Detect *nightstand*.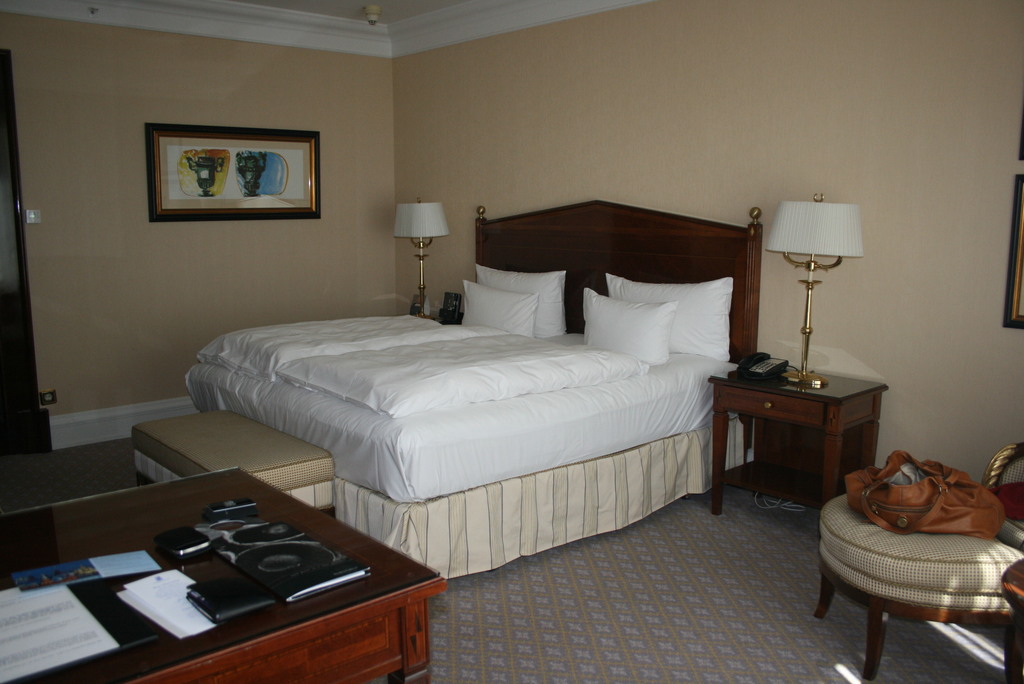
Detected at 712 371 883 535.
